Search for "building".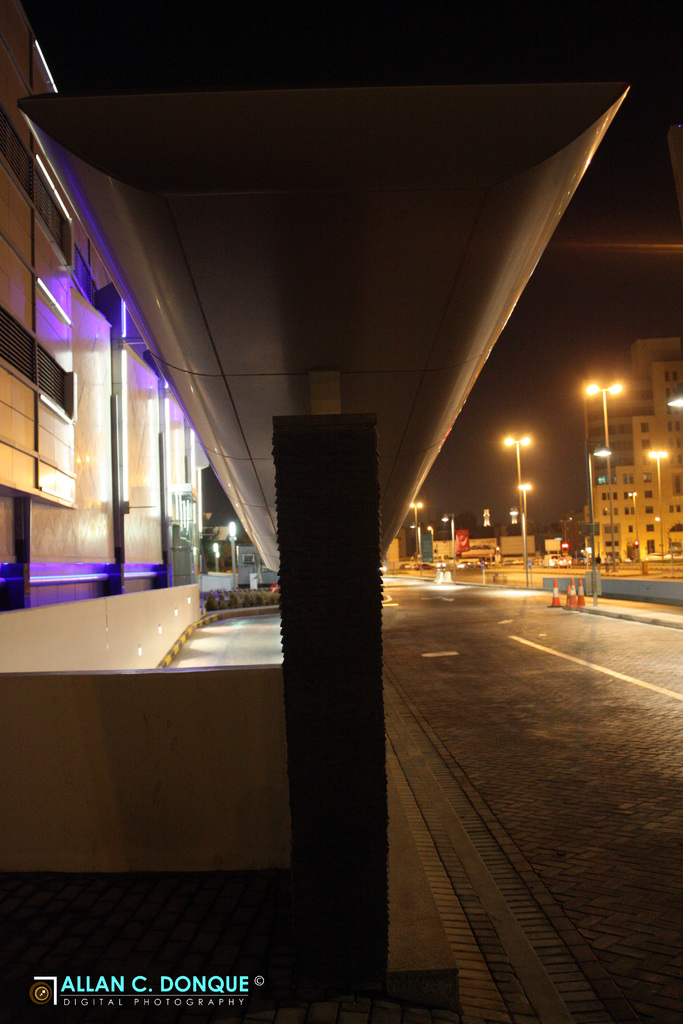
Found at select_region(454, 529, 498, 564).
